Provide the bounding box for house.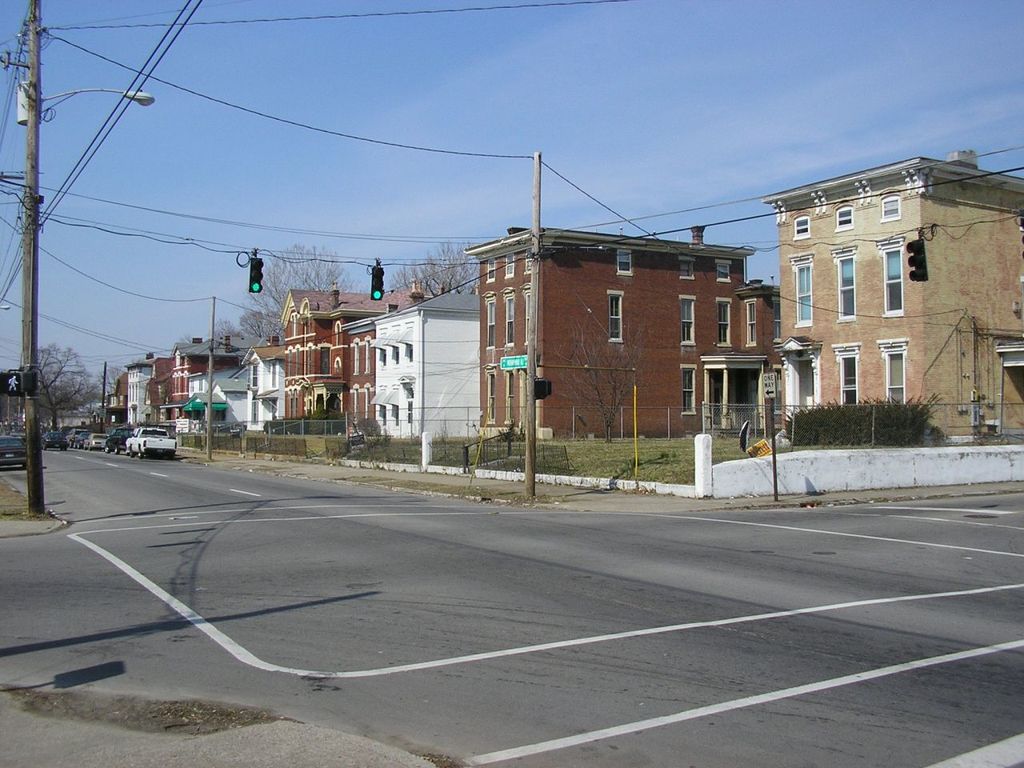
Rect(113, 362, 175, 430).
